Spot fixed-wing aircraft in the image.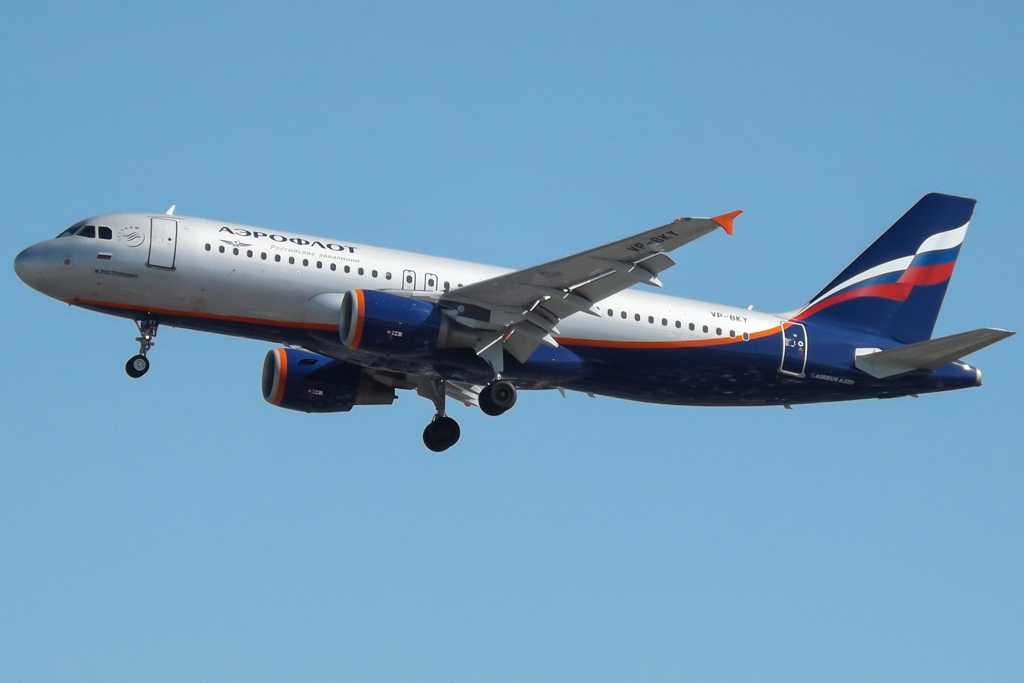
fixed-wing aircraft found at {"left": 13, "top": 193, "right": 1017, "bottom": 455}.
